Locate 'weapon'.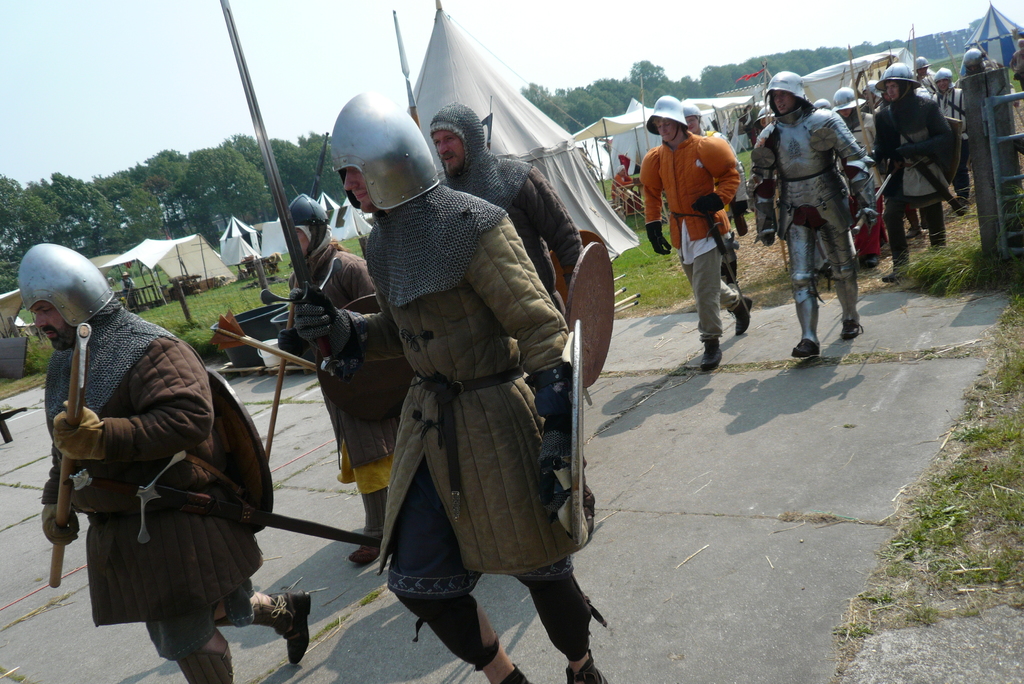
Bounding box: x1=849 y1=174 x2=891 y2=236.
